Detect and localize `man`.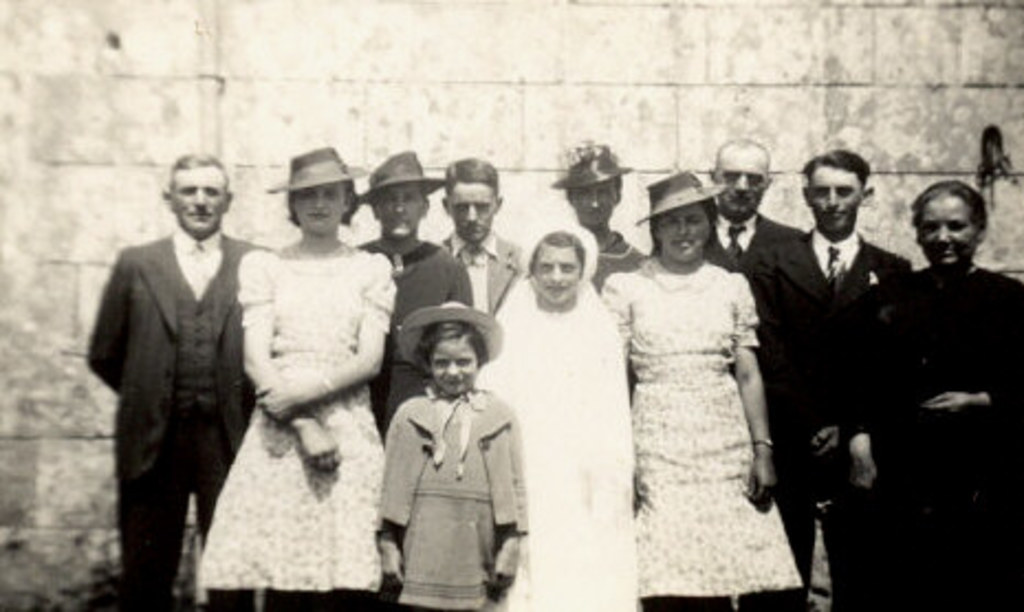
Localized at (left=751, top=150, right=907, bottom=610).
